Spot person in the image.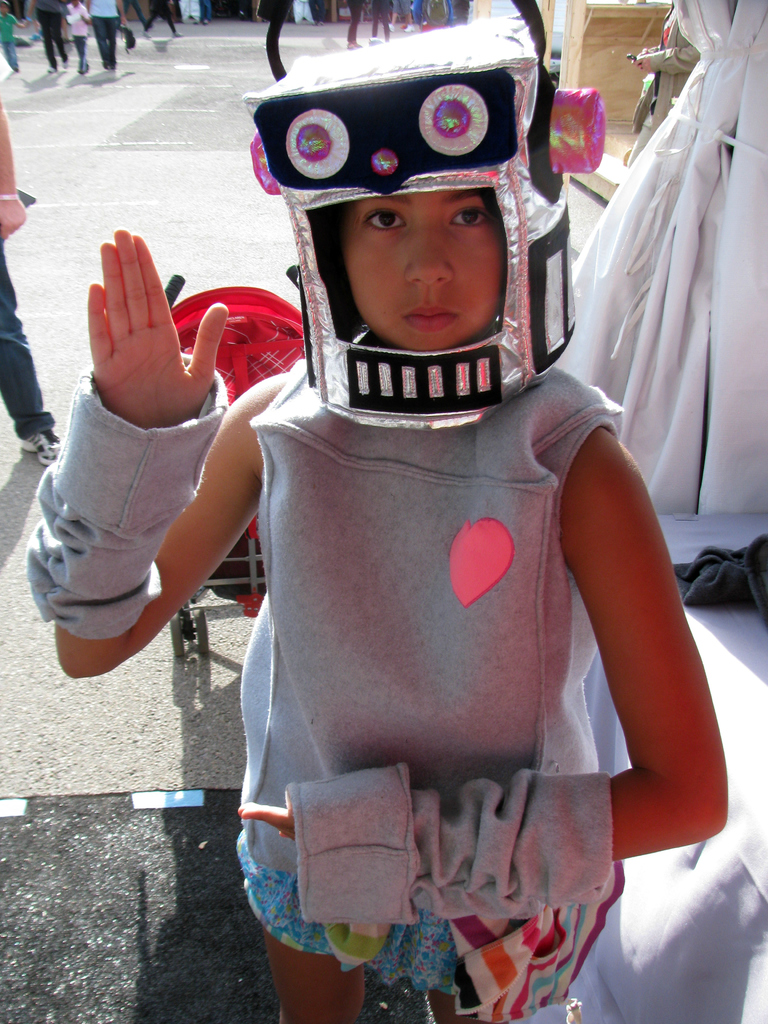
person found at bbox(369, 0, 394, 44).
